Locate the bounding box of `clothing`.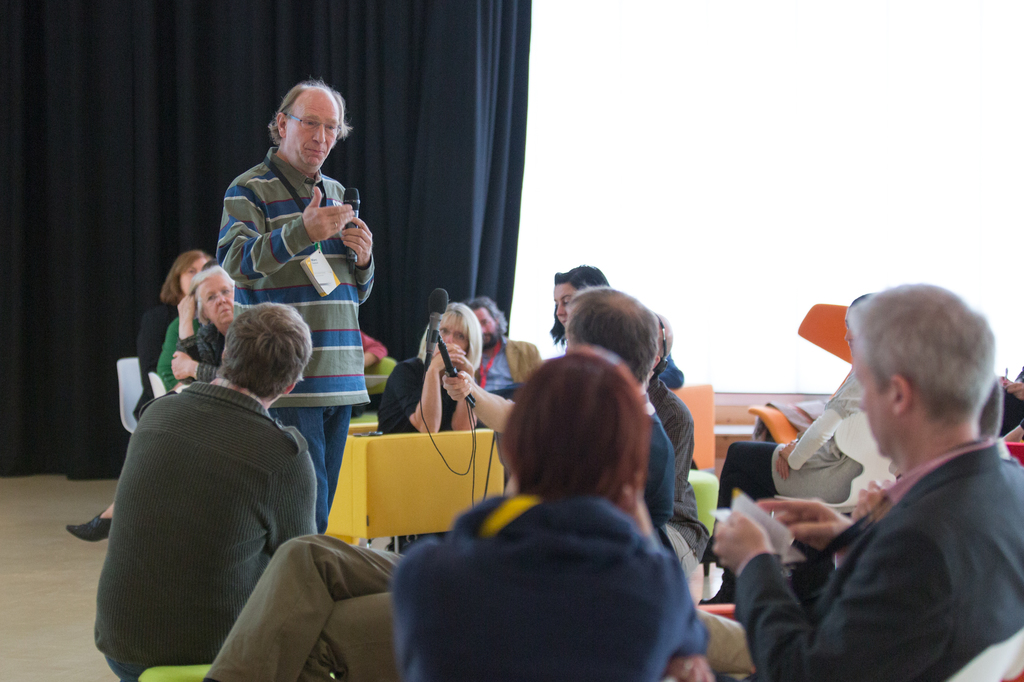
Bounding box: region(717, 346, 865, 510).
